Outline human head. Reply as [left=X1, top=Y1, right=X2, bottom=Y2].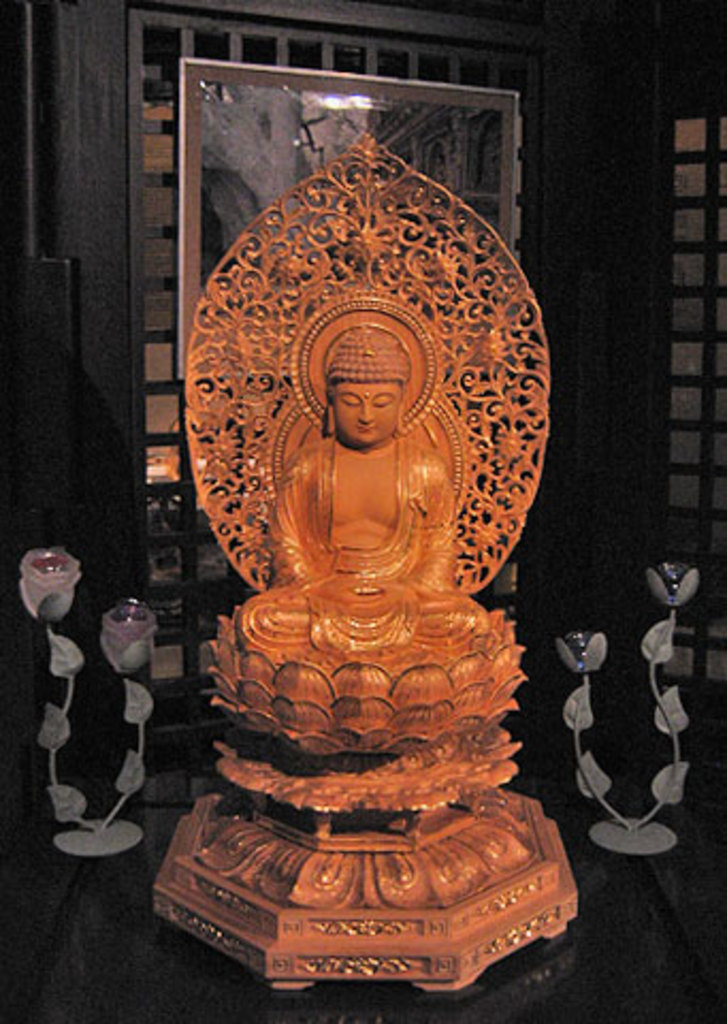
[left=294, top=320, right=446, bottom=459].
